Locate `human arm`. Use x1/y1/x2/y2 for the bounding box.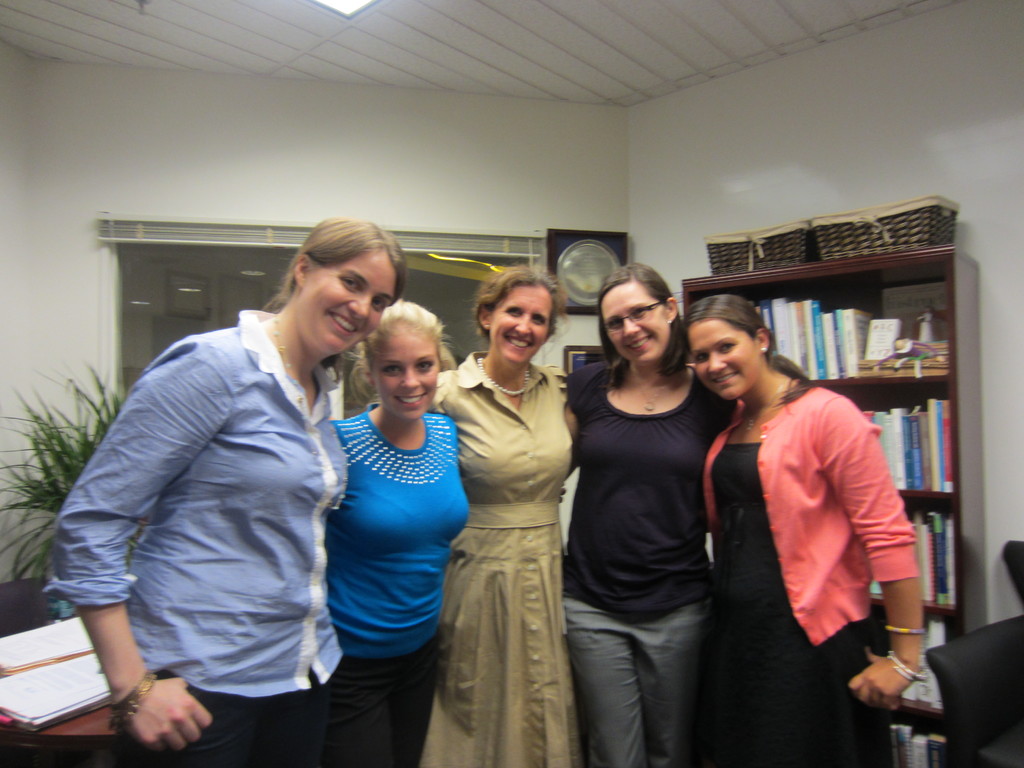
47/340/225/748.
